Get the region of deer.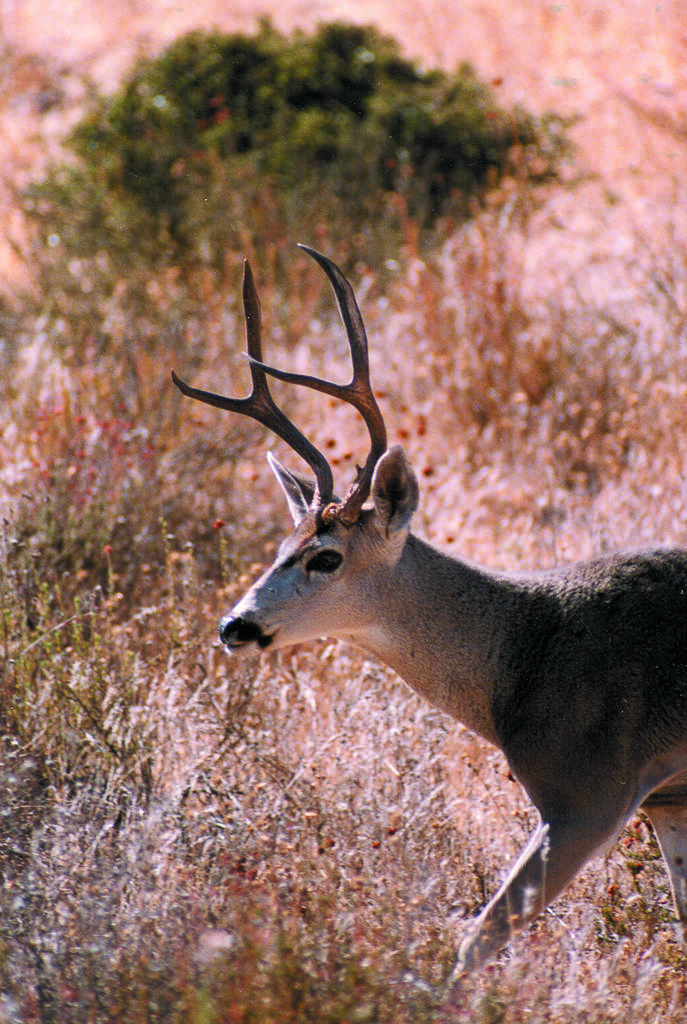
(169,241,686,981).
